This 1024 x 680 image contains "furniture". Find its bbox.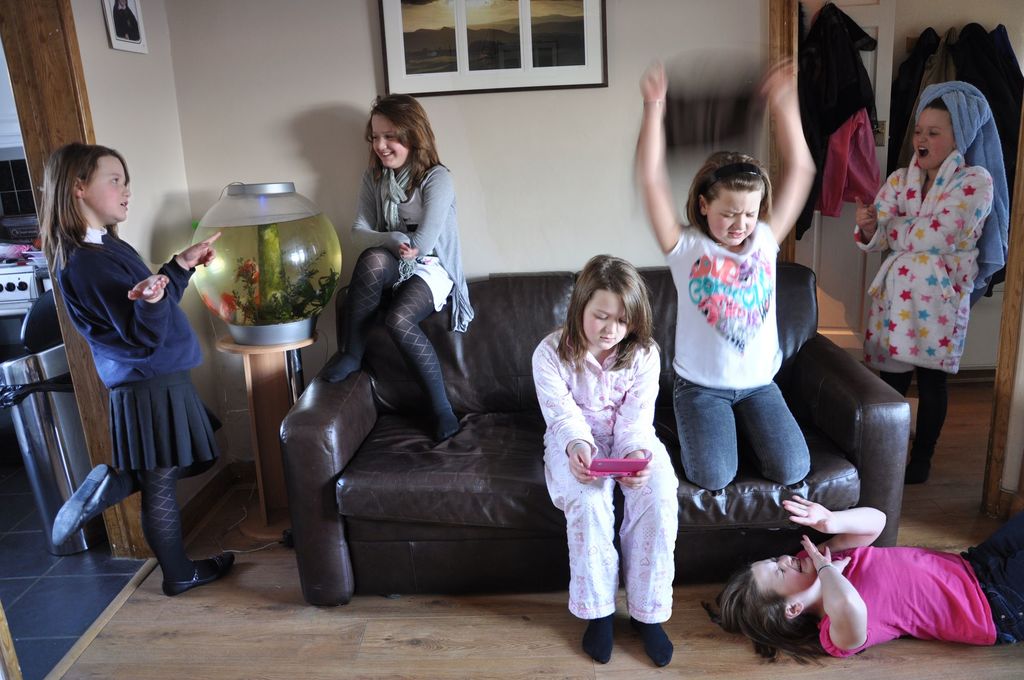
278,261,908,602.
